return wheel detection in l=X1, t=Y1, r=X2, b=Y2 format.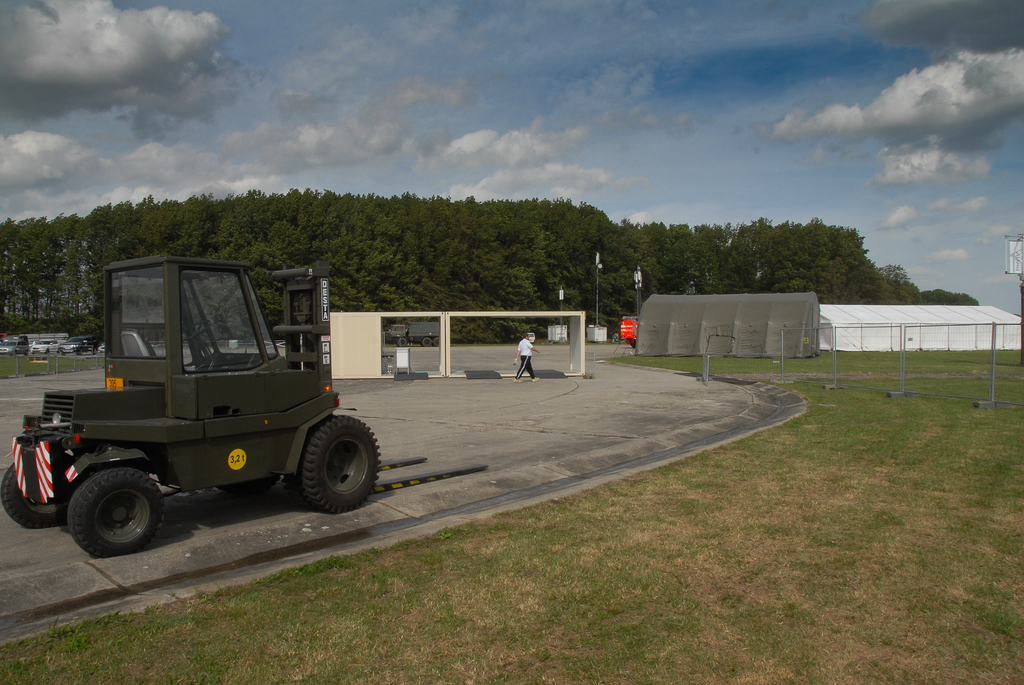
l=223, t=478, r=289, b=501.
